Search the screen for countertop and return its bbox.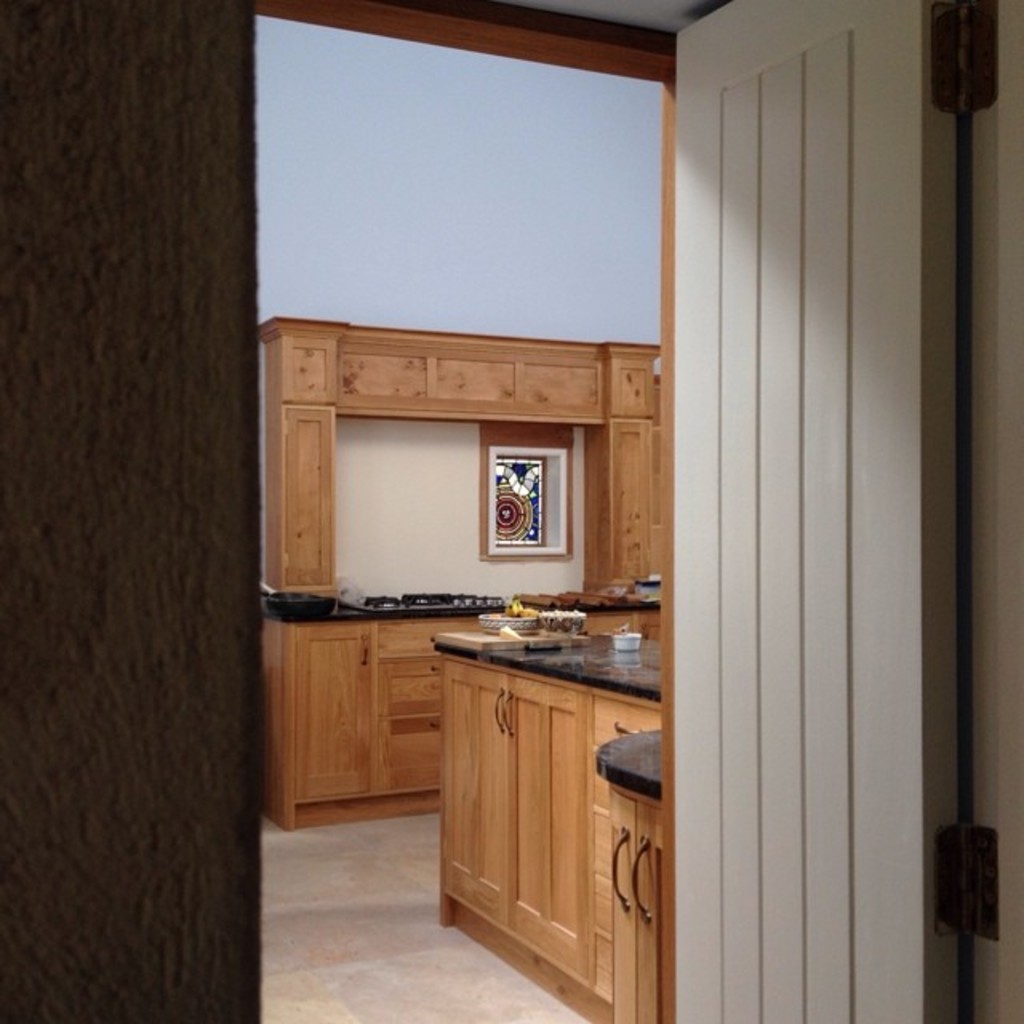
Found: <box>259,598,650,630</box>.
